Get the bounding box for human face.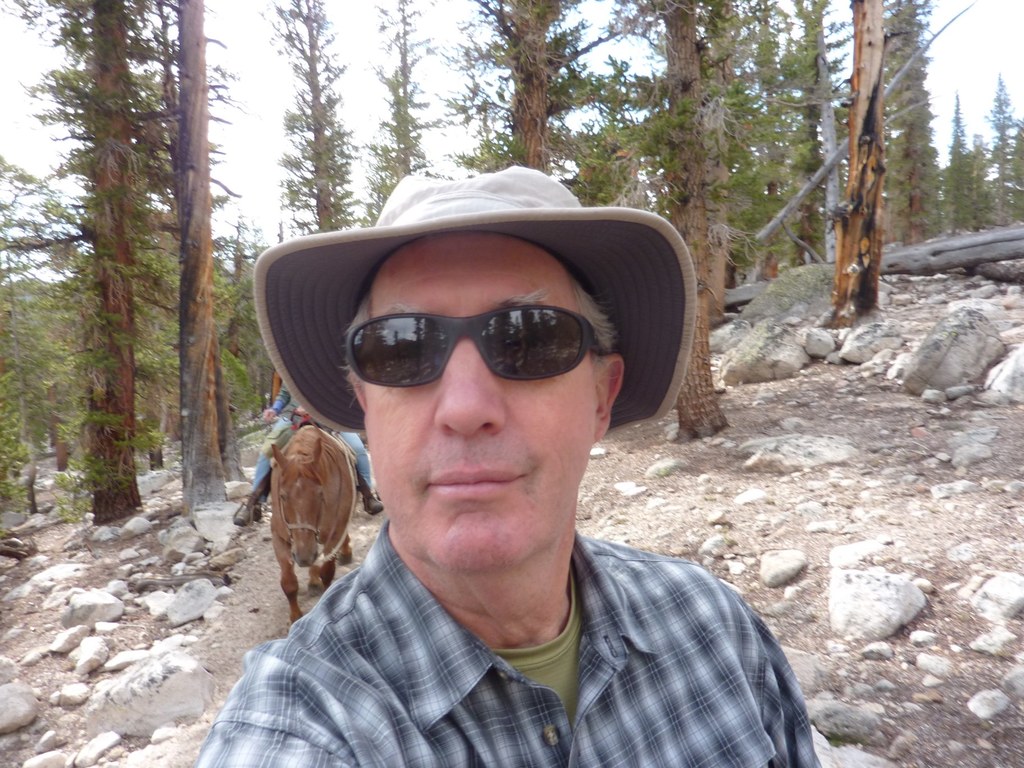
locate(348, 234, 594, 593).
